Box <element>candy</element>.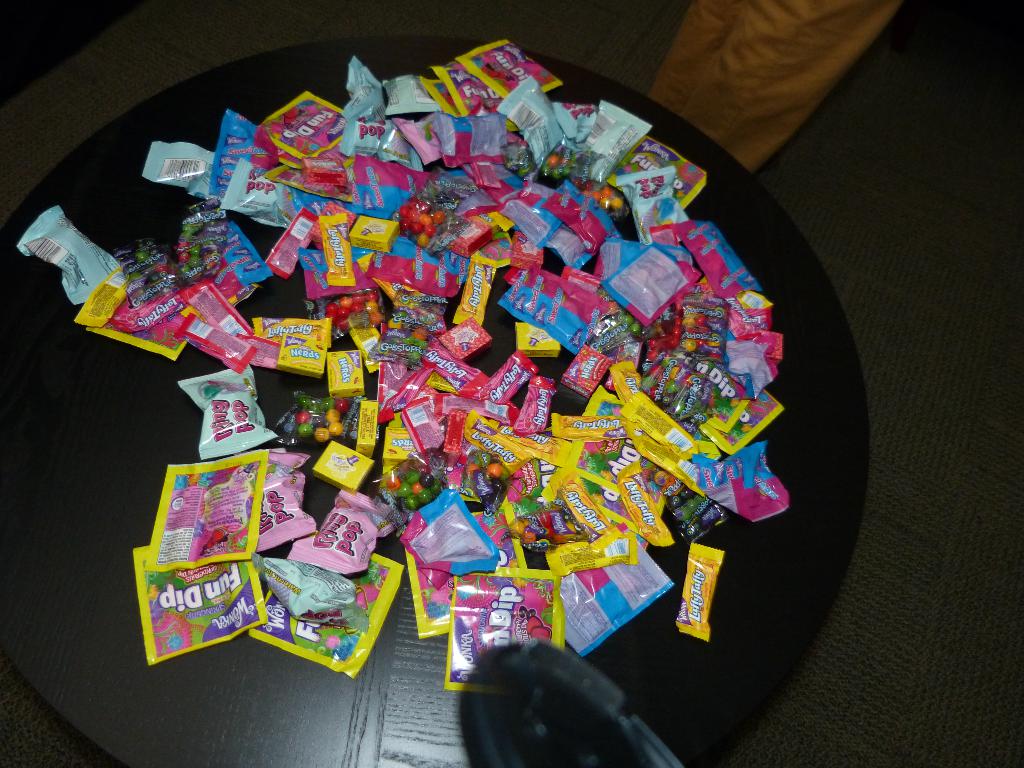
crop(0, 68, 808, 717).
